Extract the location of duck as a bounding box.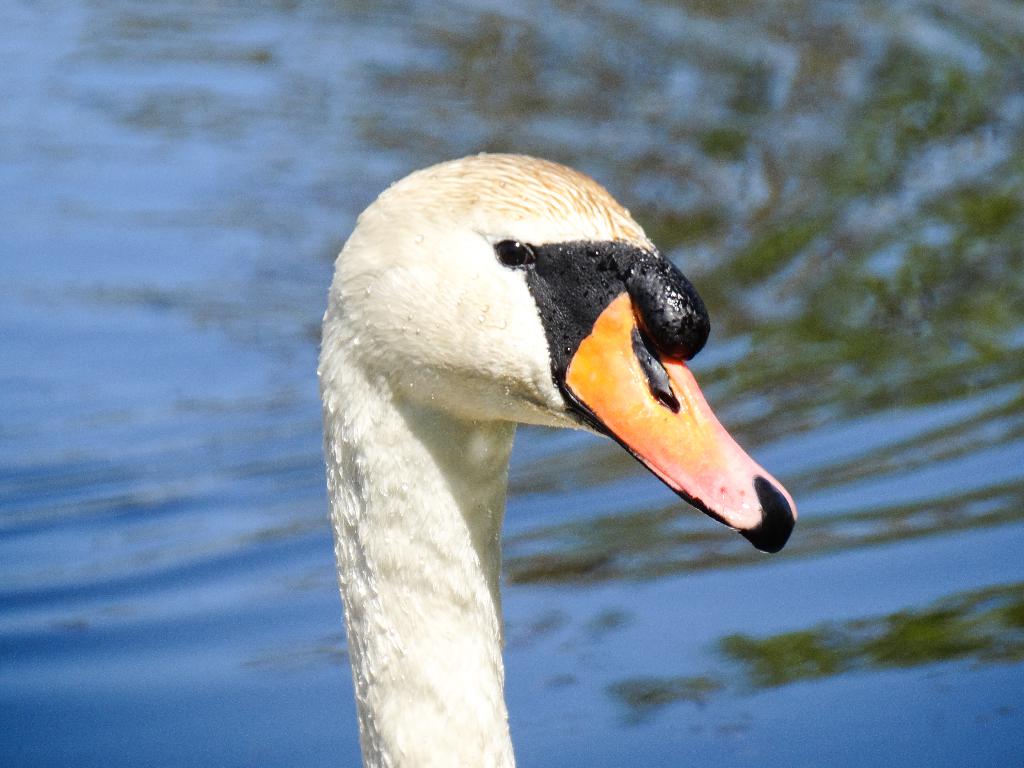
[x1=300, y1=162, x2=774, y2=735].
